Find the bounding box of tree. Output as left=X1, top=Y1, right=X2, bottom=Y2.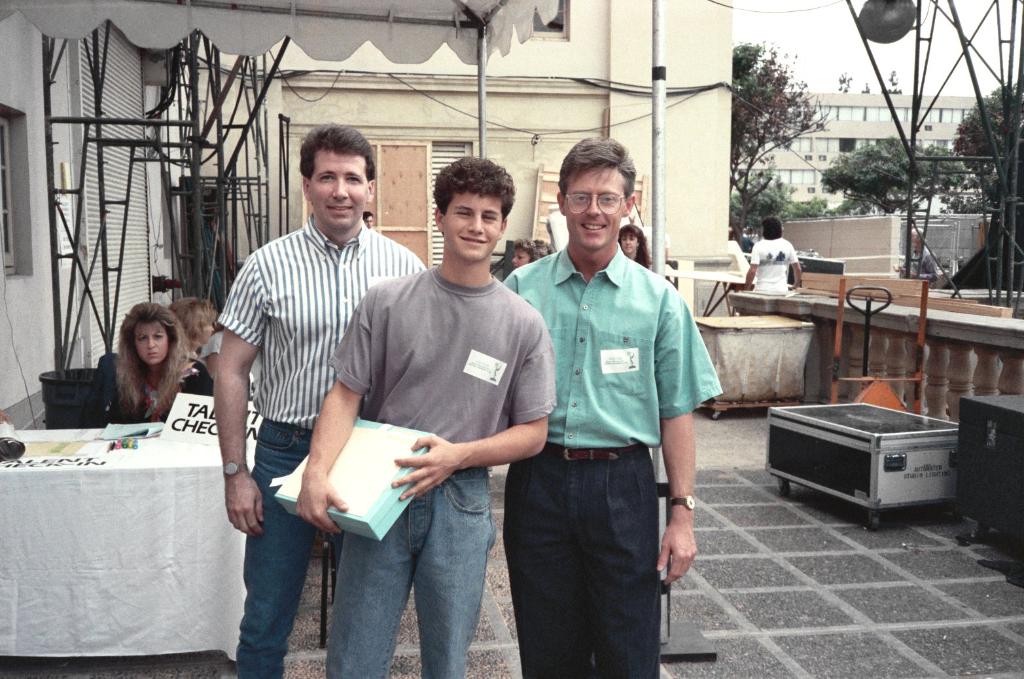
left=946, top=77, right=1023, bottom=234.
